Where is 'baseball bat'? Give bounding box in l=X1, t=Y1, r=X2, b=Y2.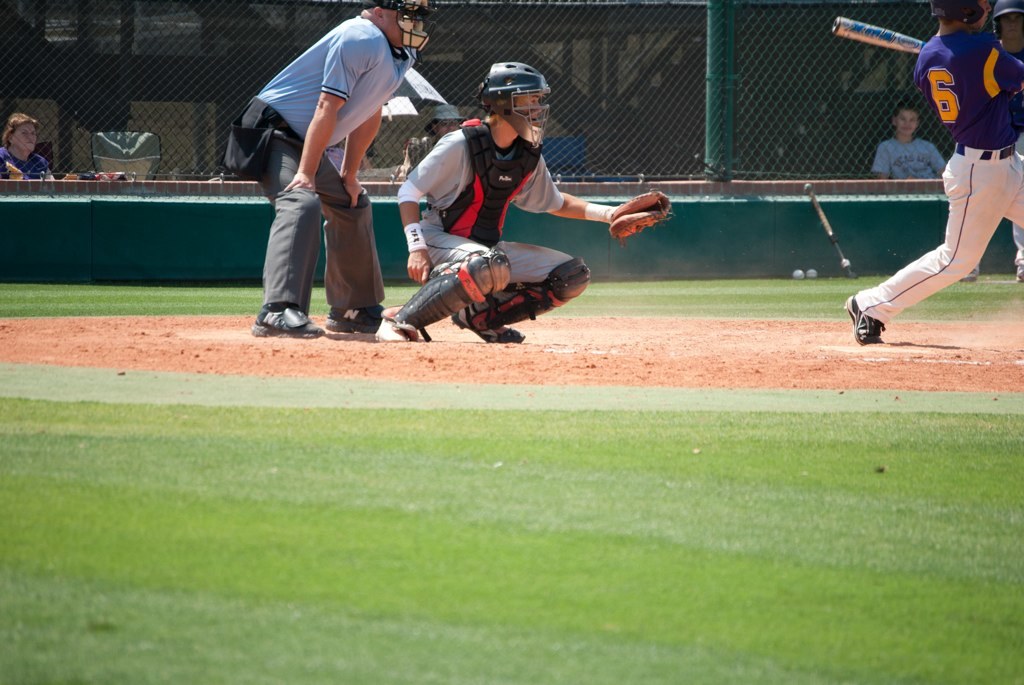
l=829, t=20, r=930, b=52.
